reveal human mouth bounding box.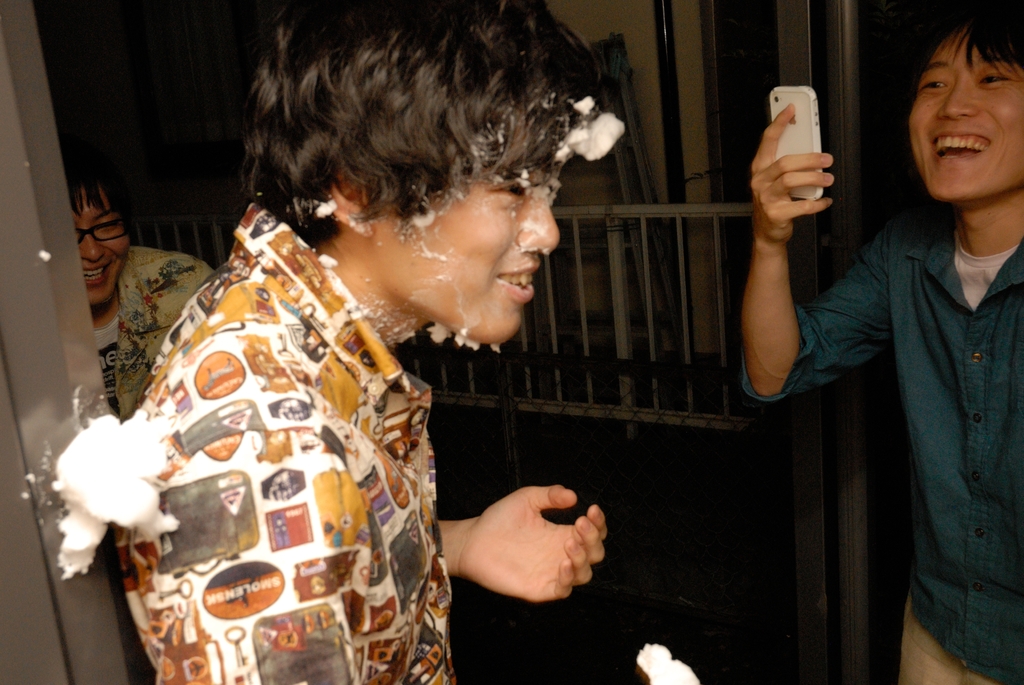
Revealed: (496, 261, 540, 304).
